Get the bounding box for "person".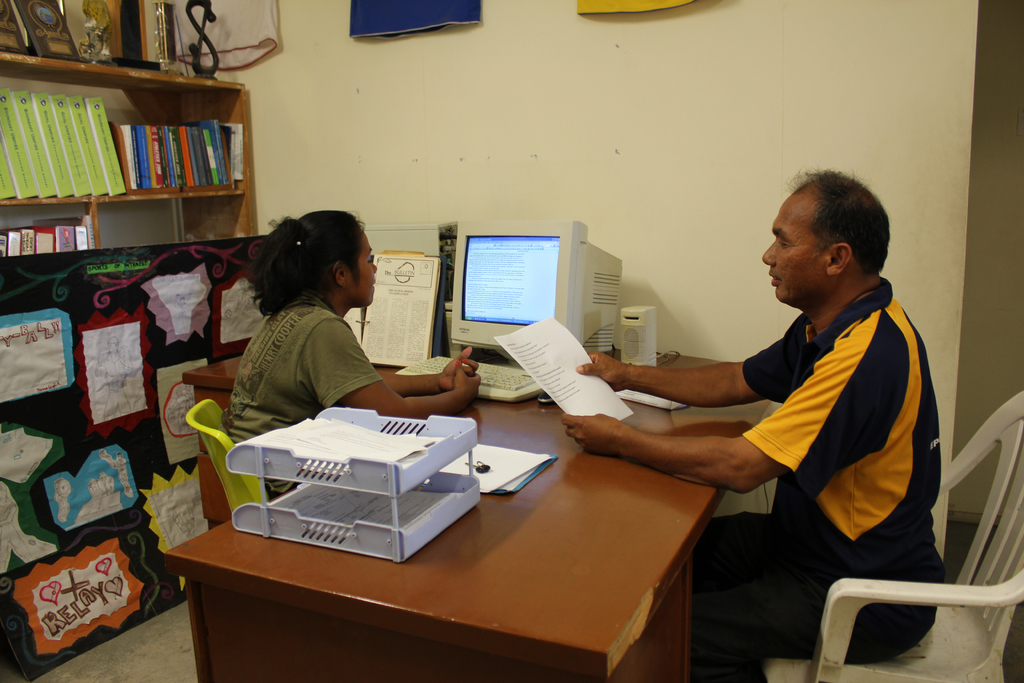
bbox=[625, 169, 938, 682].
